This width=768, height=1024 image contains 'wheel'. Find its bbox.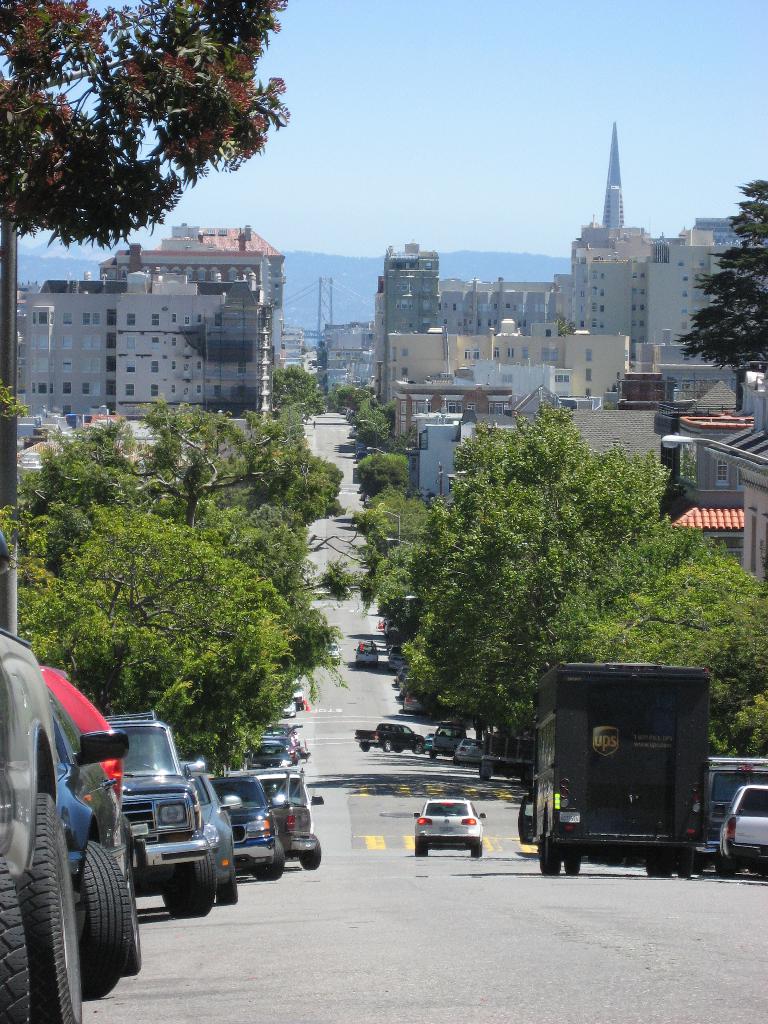
(left=469, top=847, right=478, bottom=856).
